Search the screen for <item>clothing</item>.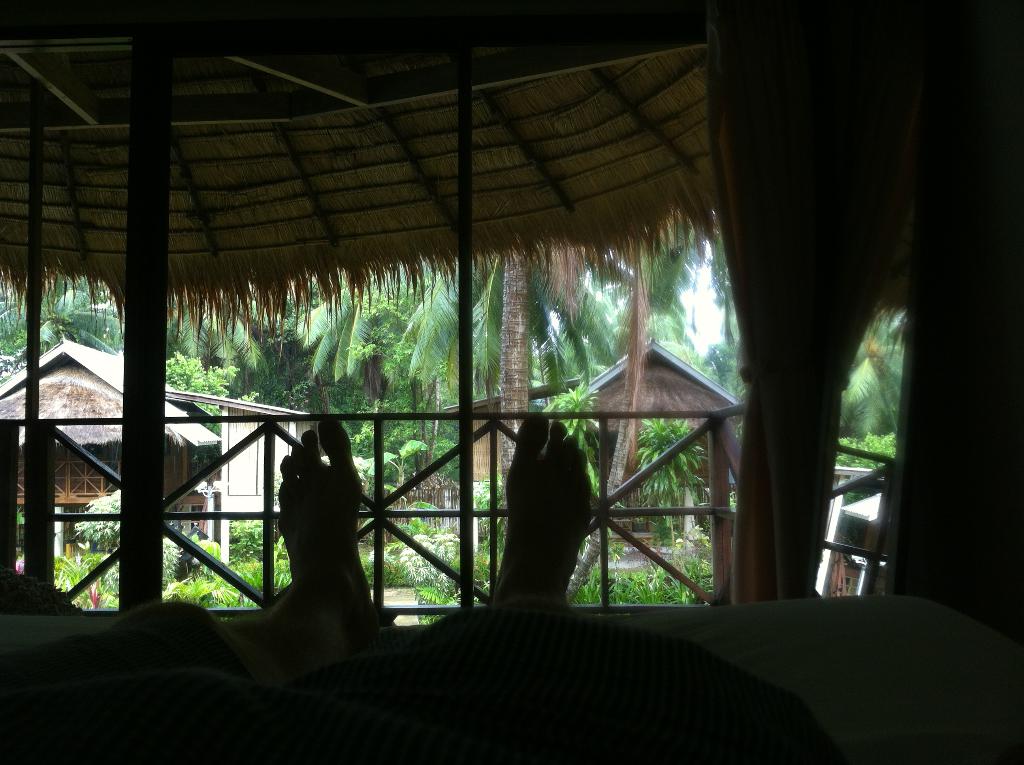
Found at box=[0, 597, 844, 764].
